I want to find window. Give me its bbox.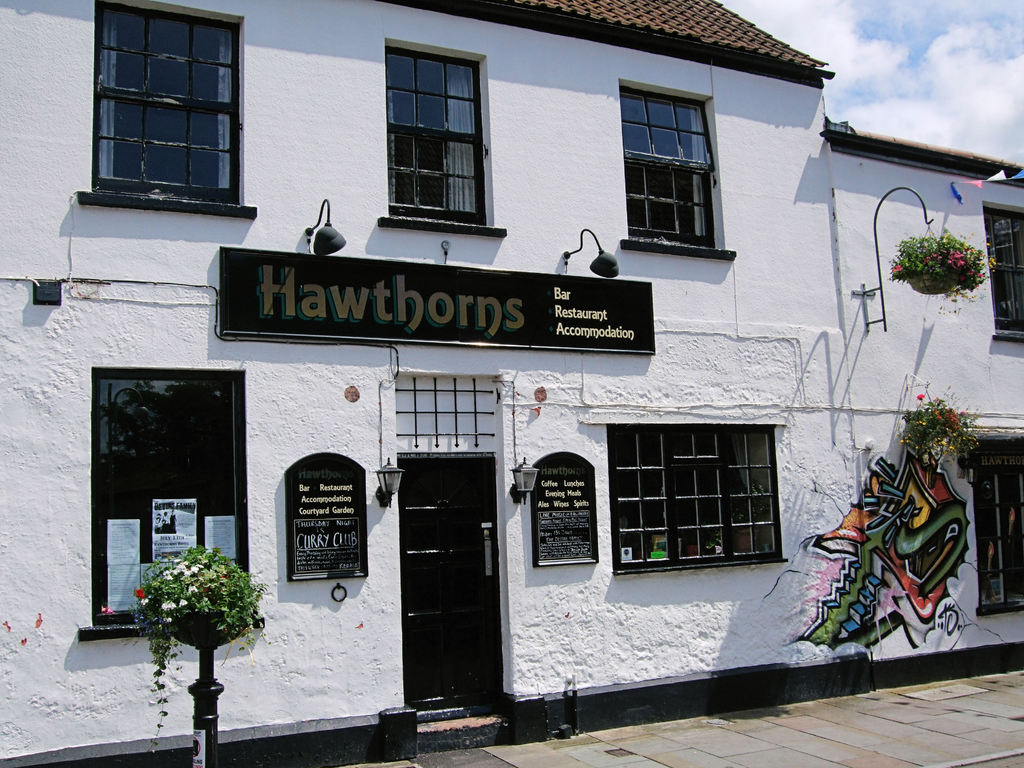
detection(83, 0, 247, 211).
